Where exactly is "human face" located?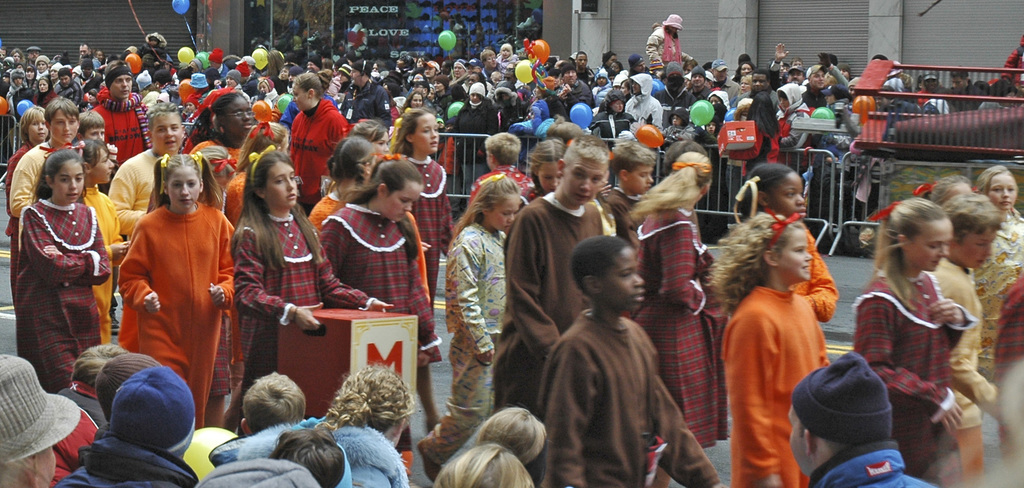
Its bounding box is {"left": 492, "top": 197, "right": 522, "bottom": 232}.
